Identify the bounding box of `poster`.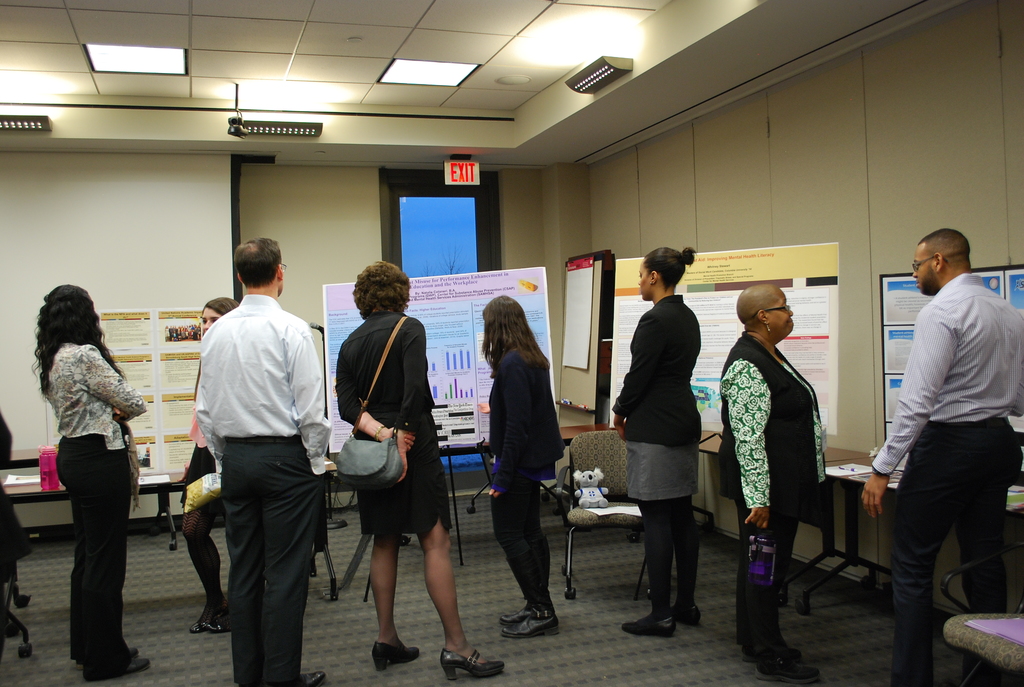
box=[610, 241, 838, 435].
